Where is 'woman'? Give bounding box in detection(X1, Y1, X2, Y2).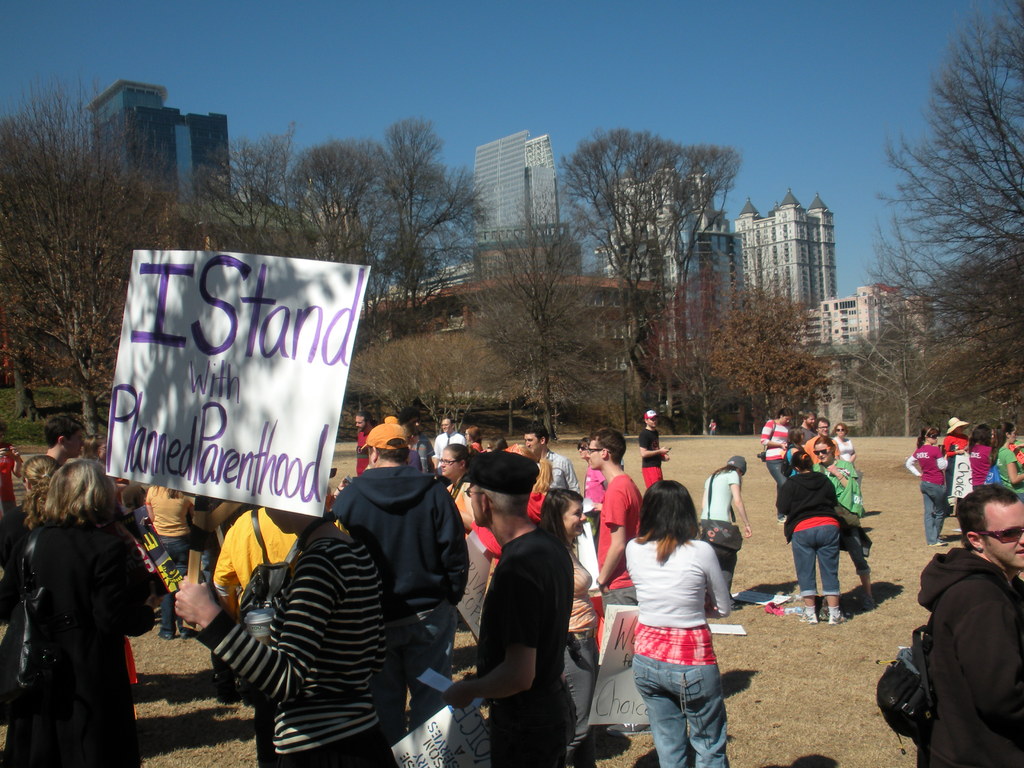
detection(530, 491, 609, 767).
